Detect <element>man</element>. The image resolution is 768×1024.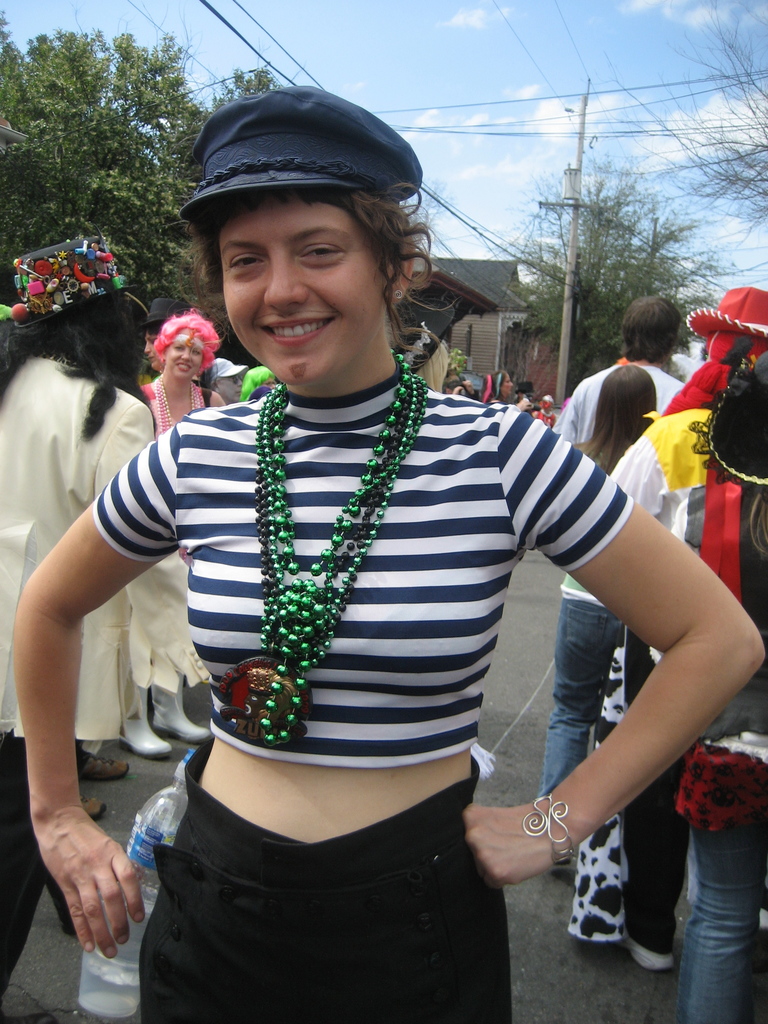
554,293,687,868.
